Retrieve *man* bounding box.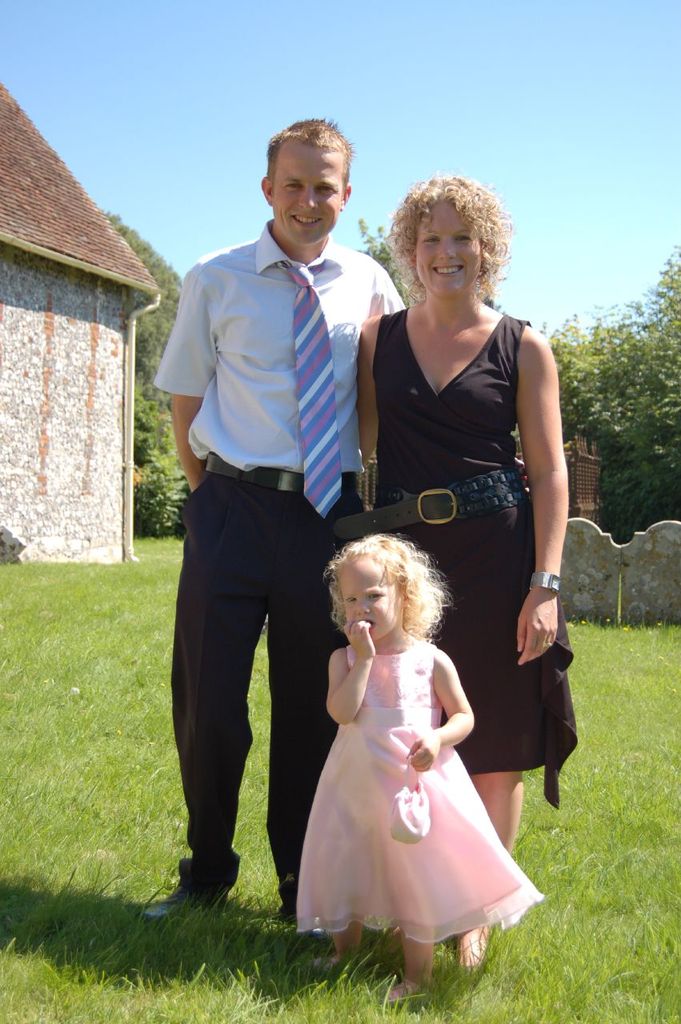
Bounding box: select_region(140, 116, 410, 928).
